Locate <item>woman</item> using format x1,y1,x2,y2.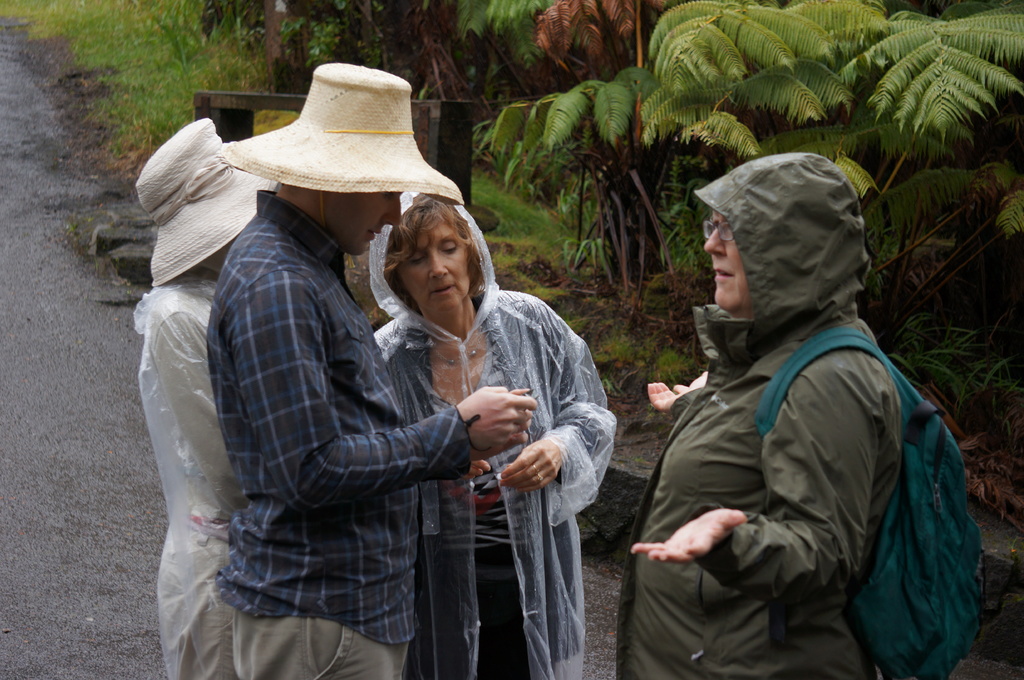
611,154,913,679.
